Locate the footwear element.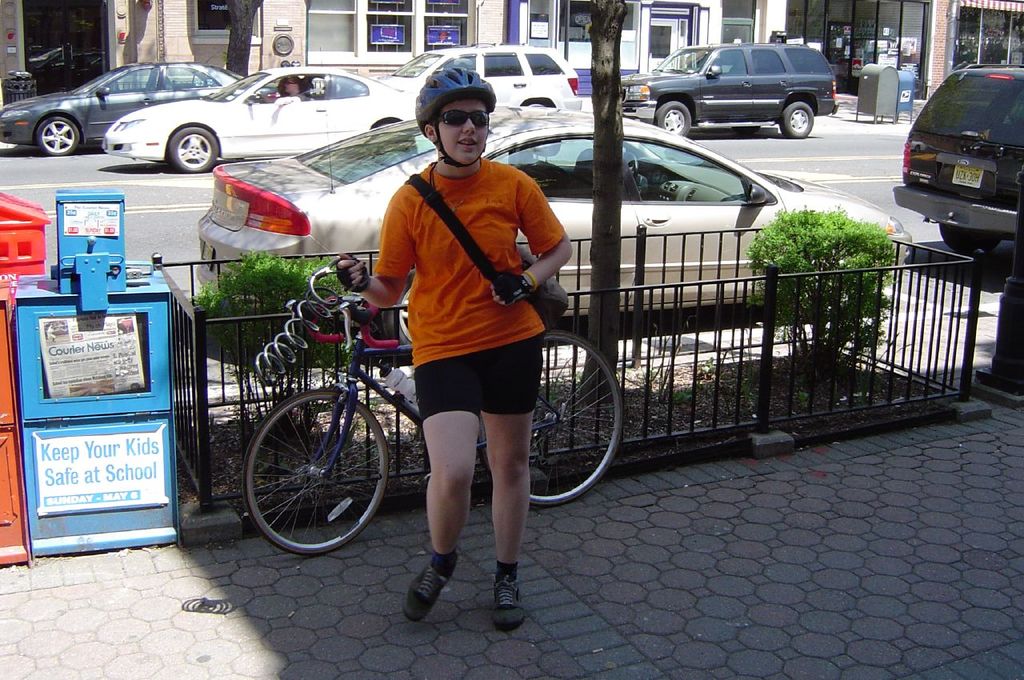
Element bbox: box=[494, 559, 522, 626].
